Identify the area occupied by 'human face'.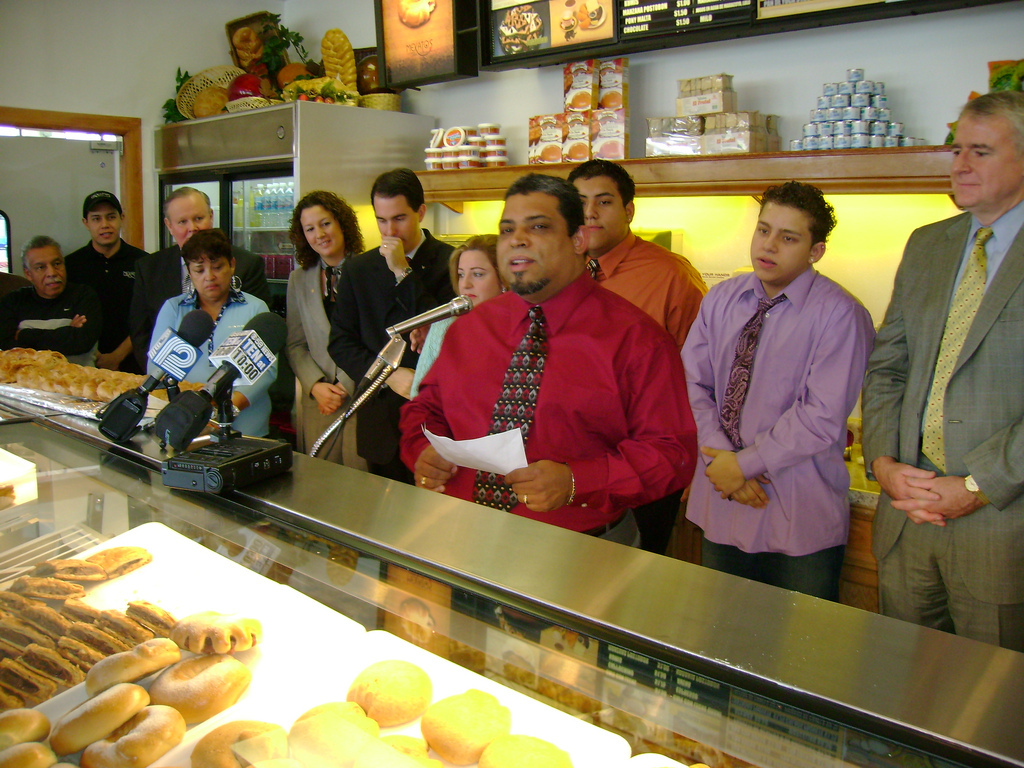
Area: (x1=374, y1=194, x2=421, y2=241).
